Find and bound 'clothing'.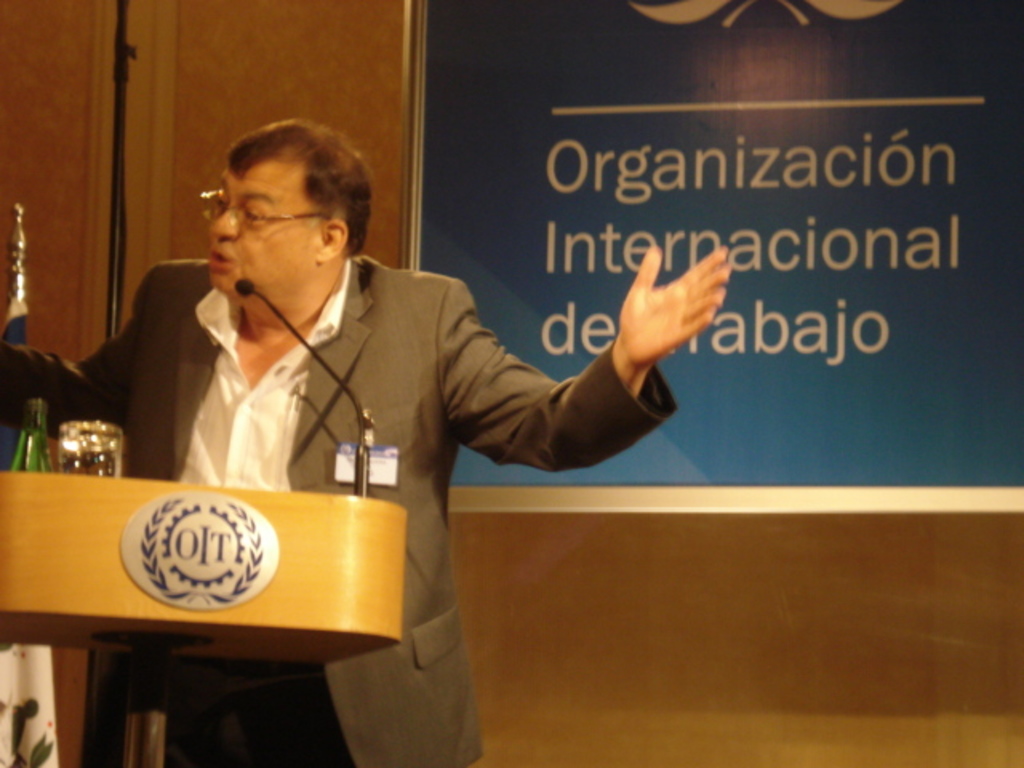
Bound: <bbox>112, 218, 688, 626</bbox>.
